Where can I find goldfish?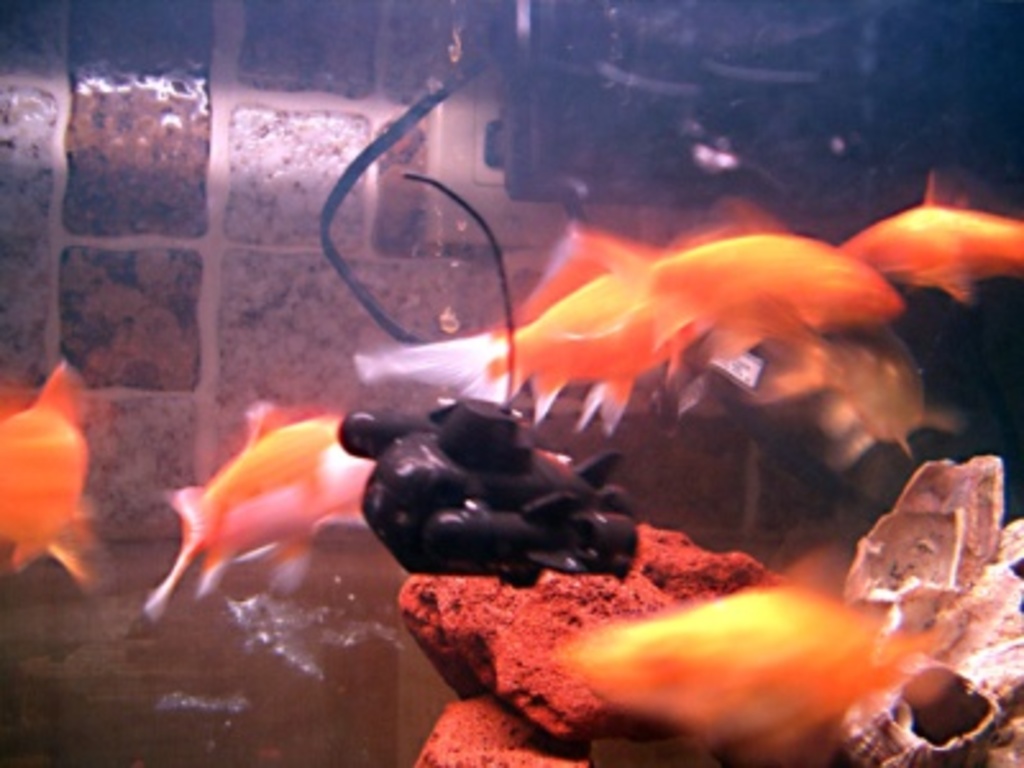
You can find it at [left=0, top=364, right=90, bottom=591].
